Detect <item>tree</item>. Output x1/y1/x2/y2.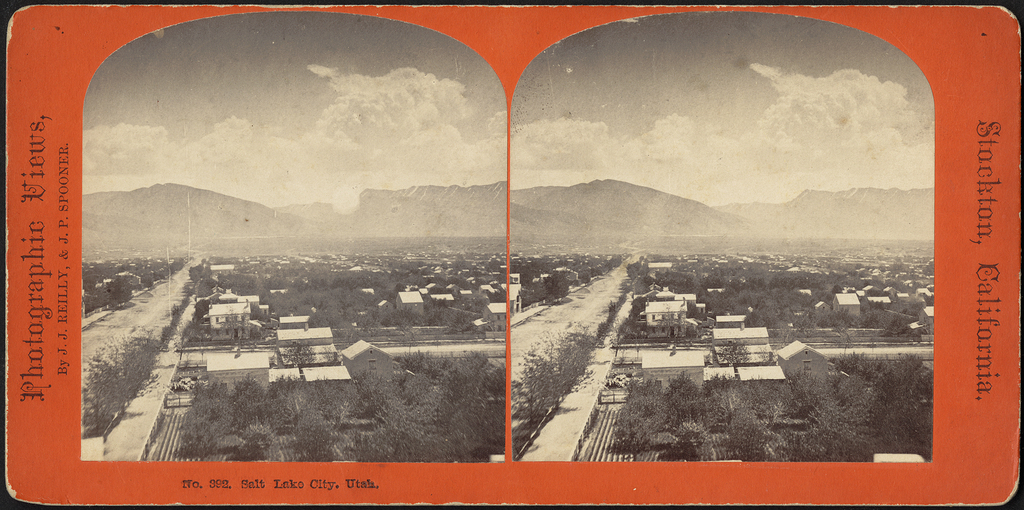
102/277/132/306.
